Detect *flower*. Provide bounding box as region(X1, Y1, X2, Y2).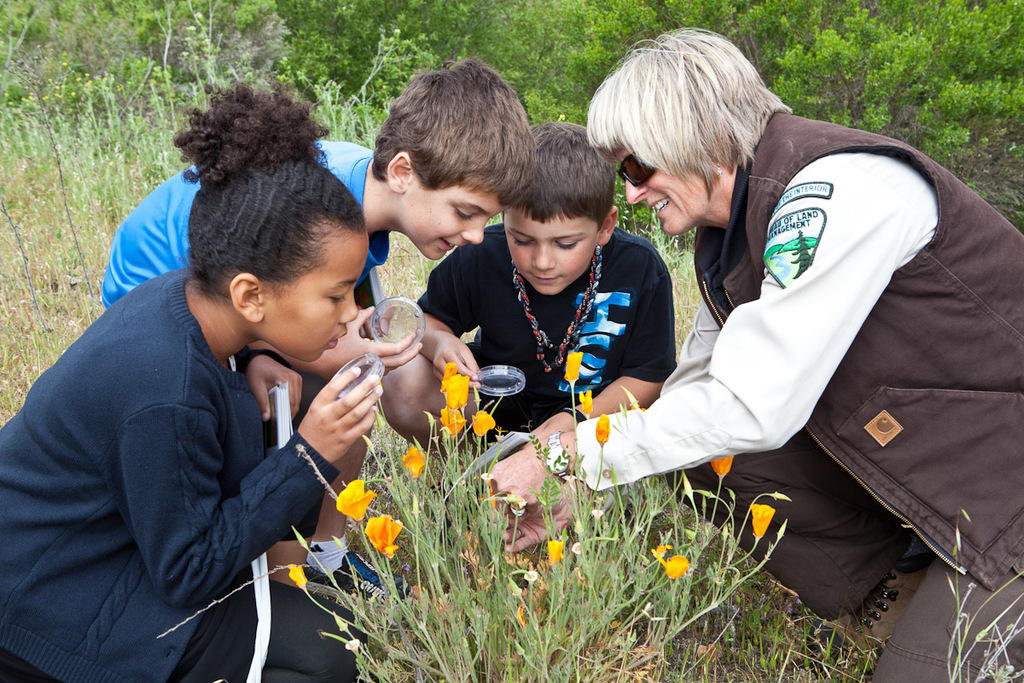
region(600, 415, 605, 441).
